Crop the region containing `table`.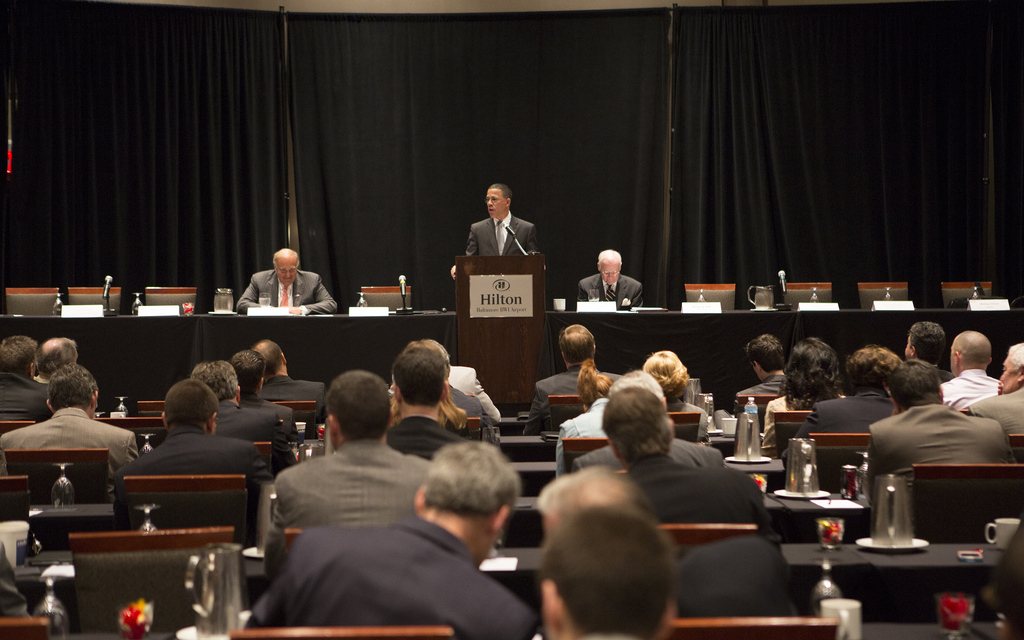
Crop region: select_region(761, 540, 876, 619).
